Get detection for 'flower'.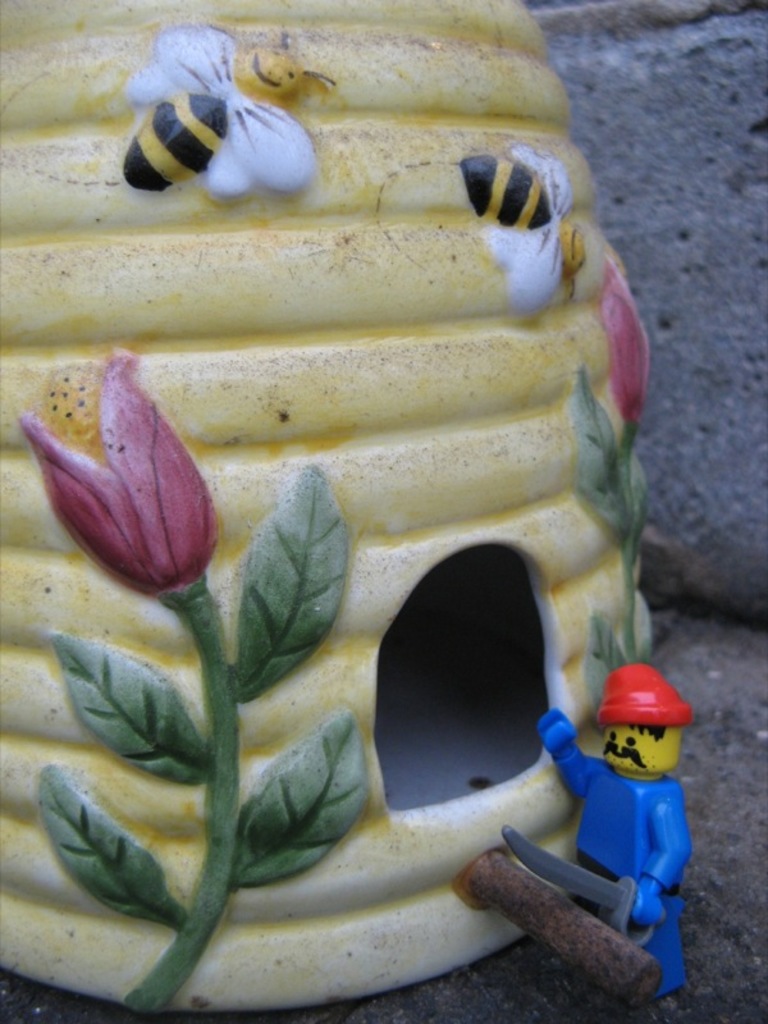
Detection: <region>14, 347, 224, 594</region>.
